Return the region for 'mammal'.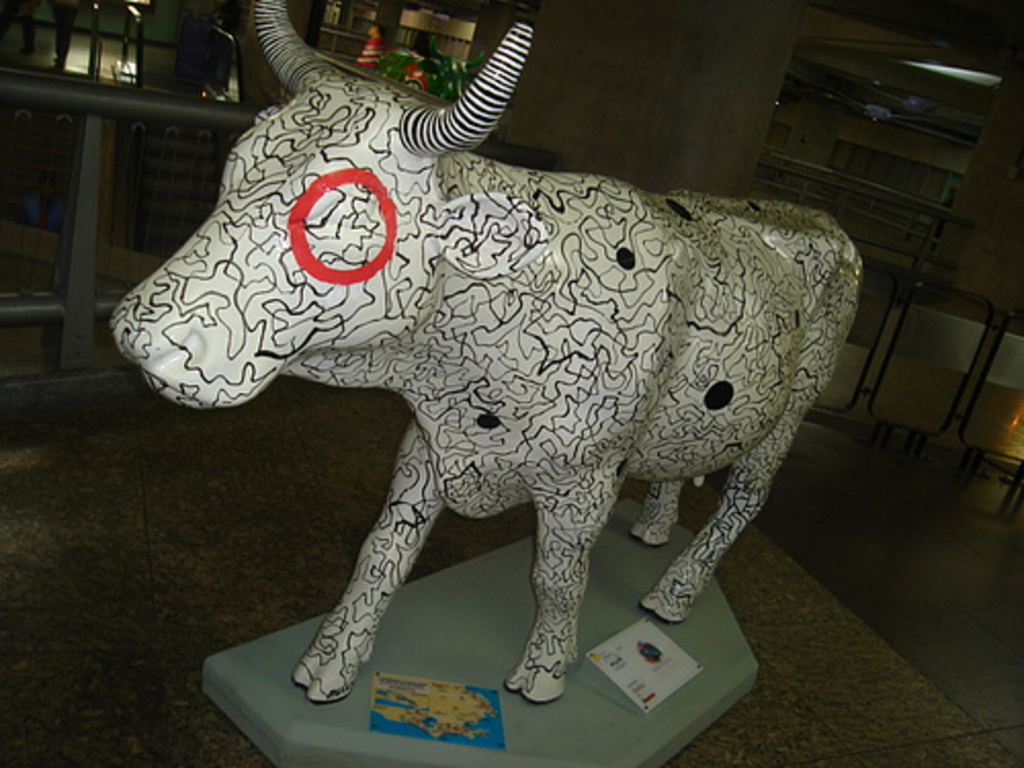
select_region(106, 0, 866, 709).
